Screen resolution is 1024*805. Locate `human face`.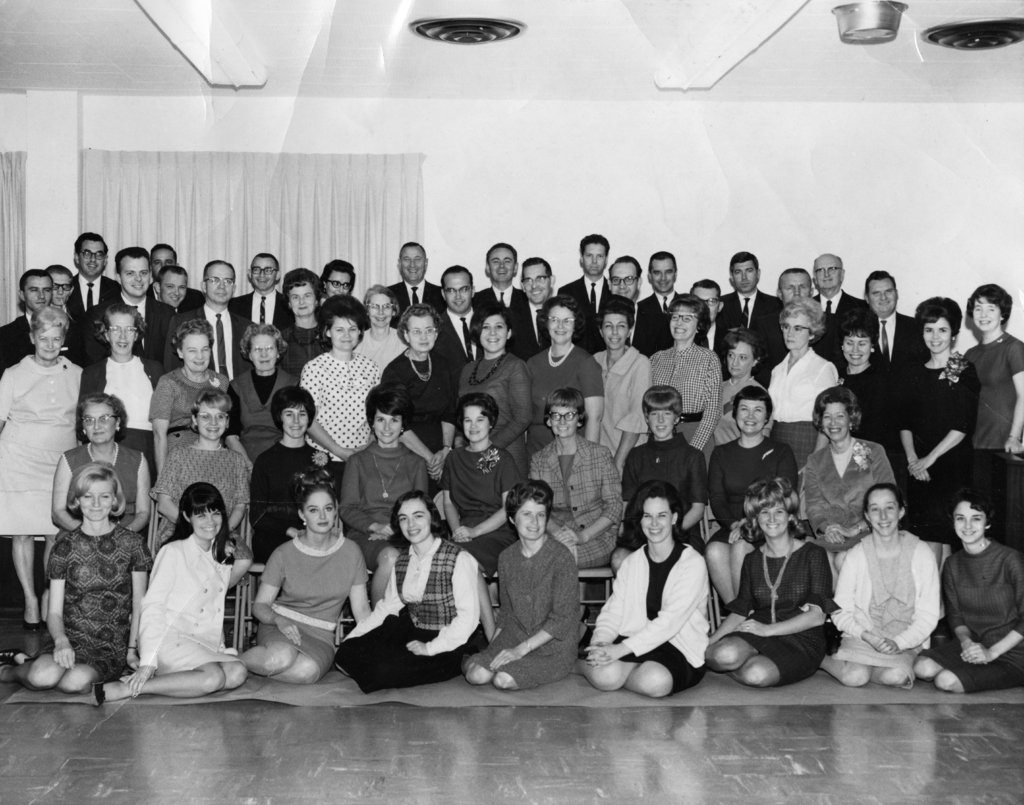
442 272 472 309.
